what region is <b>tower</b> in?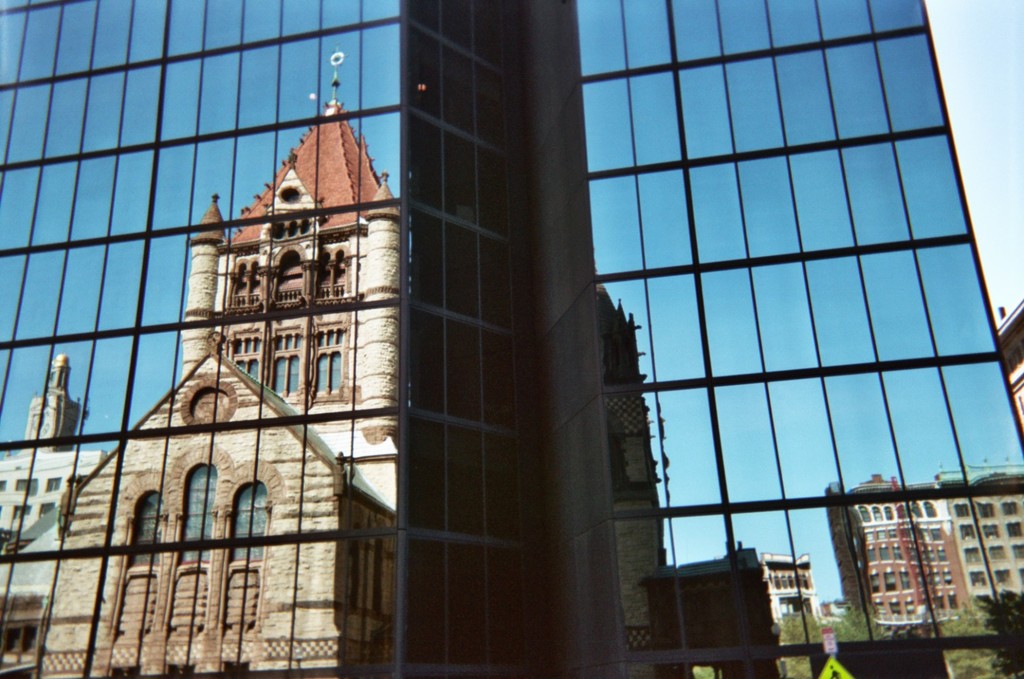
24/358/70/449.
